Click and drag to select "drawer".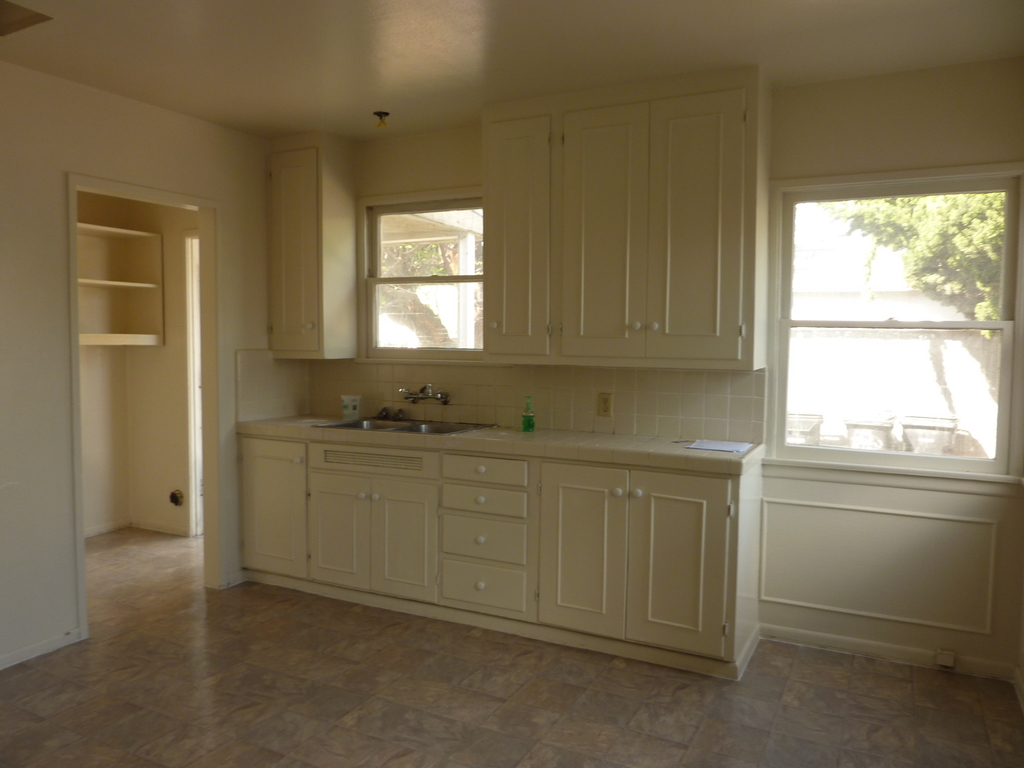
Selection: {"left": 443, "top": 456, "right": 528, "bottom": 486}.
